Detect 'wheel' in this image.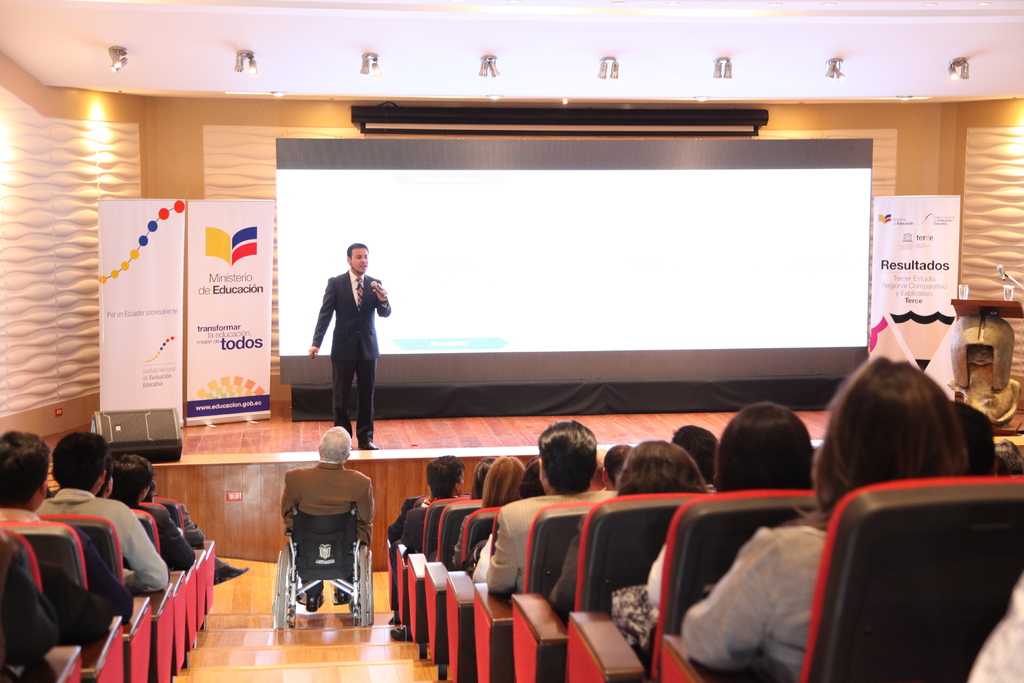
Detection: crop(265, 541, 294, 626).
